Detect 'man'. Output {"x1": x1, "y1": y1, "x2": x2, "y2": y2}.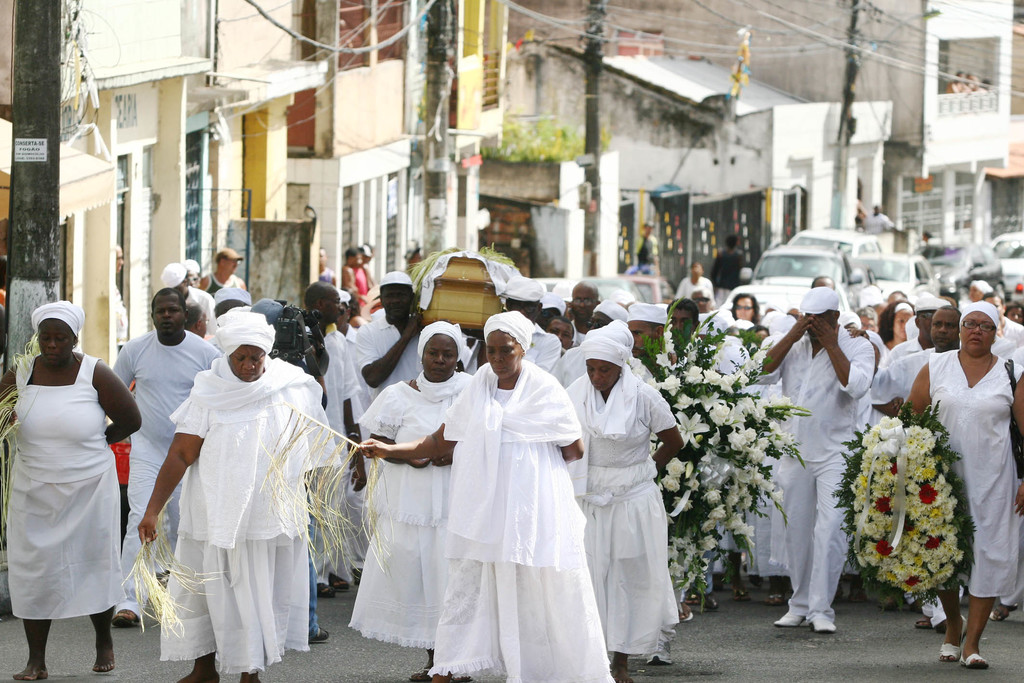
{"x1": 355, "y1": 268, "x2": 424, "y2": 396}.
